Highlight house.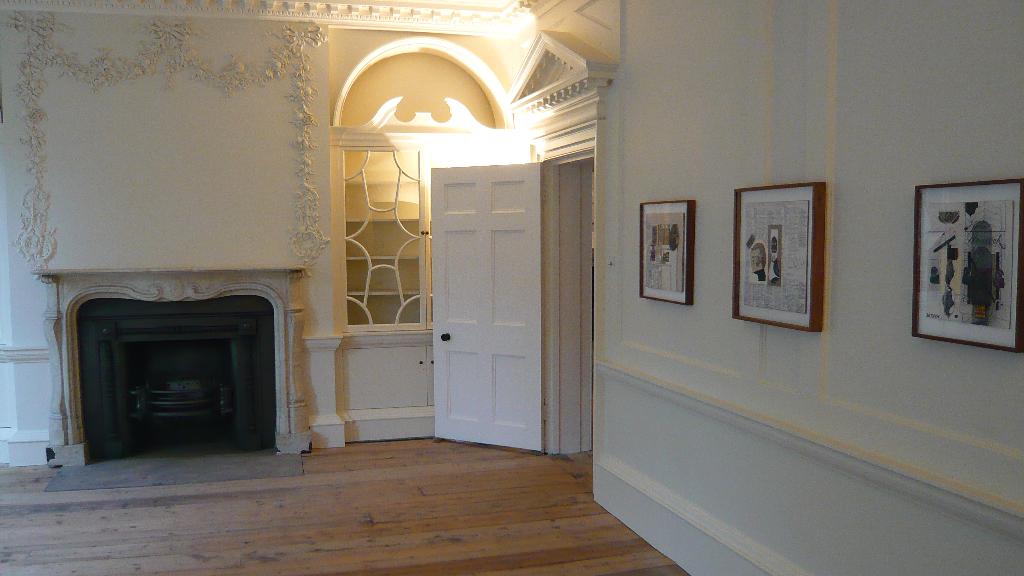
Highlighted region: {"x1": 598, "y1": 0, "x2": 1023, "y2": 575}.
